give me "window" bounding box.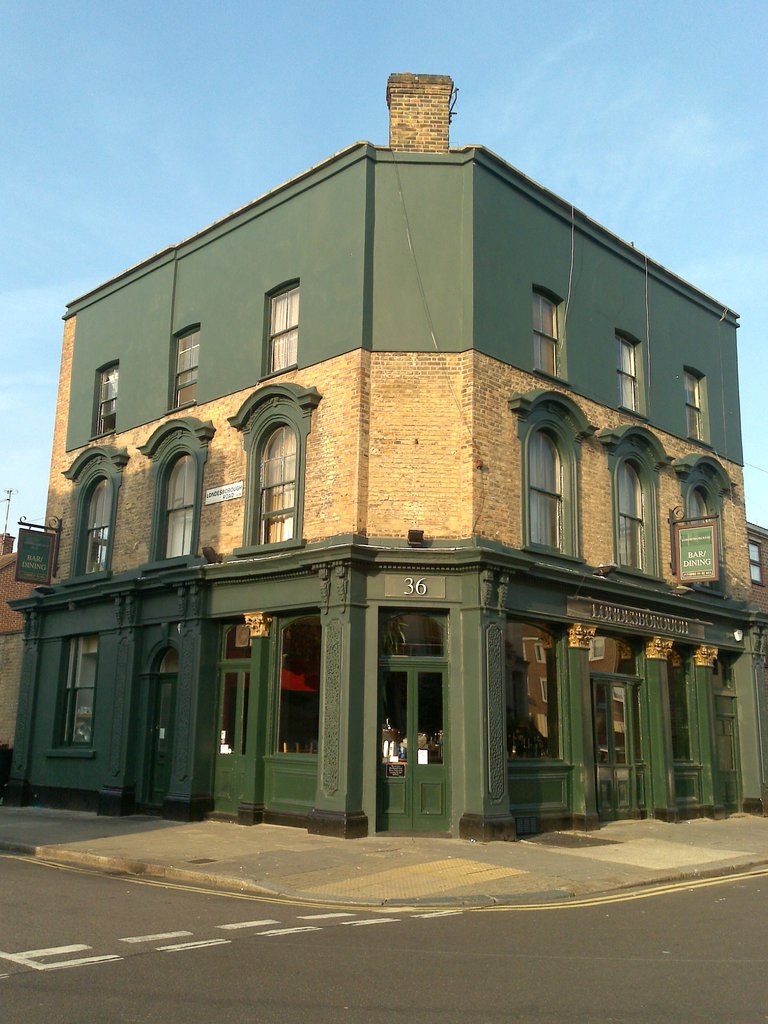
detection(164, 321, 200, 406).
